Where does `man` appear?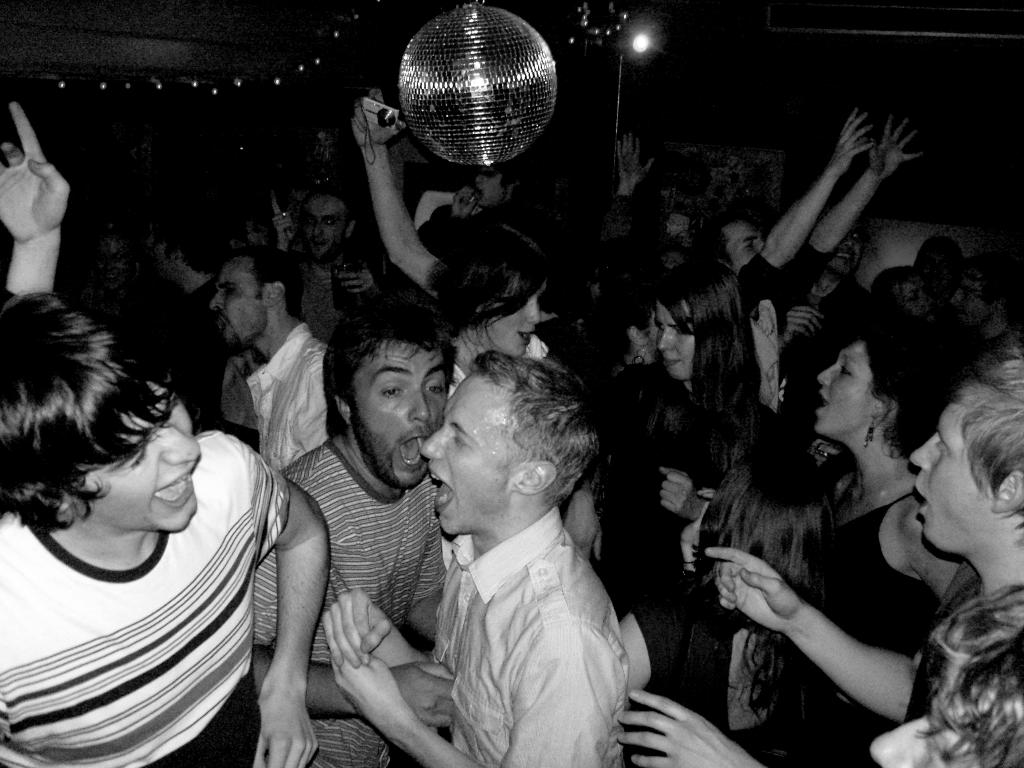
Appears at {"x1": 316, "y1": 349, "x2": 632, "y2": 767}.
